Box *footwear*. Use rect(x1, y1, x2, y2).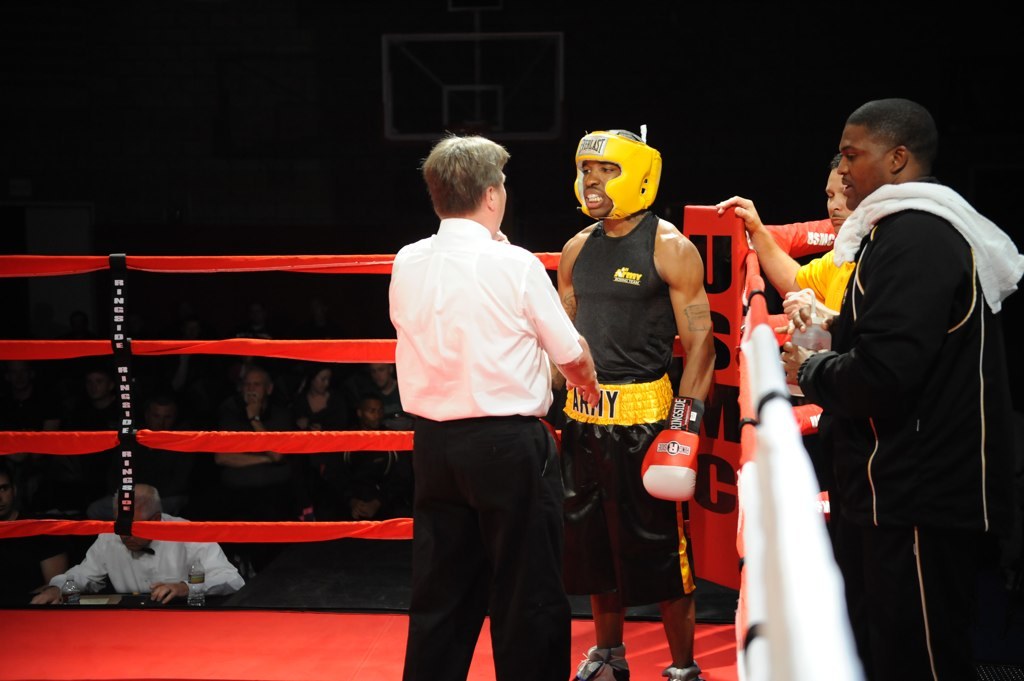
rect(572, 640, 631, 680).
